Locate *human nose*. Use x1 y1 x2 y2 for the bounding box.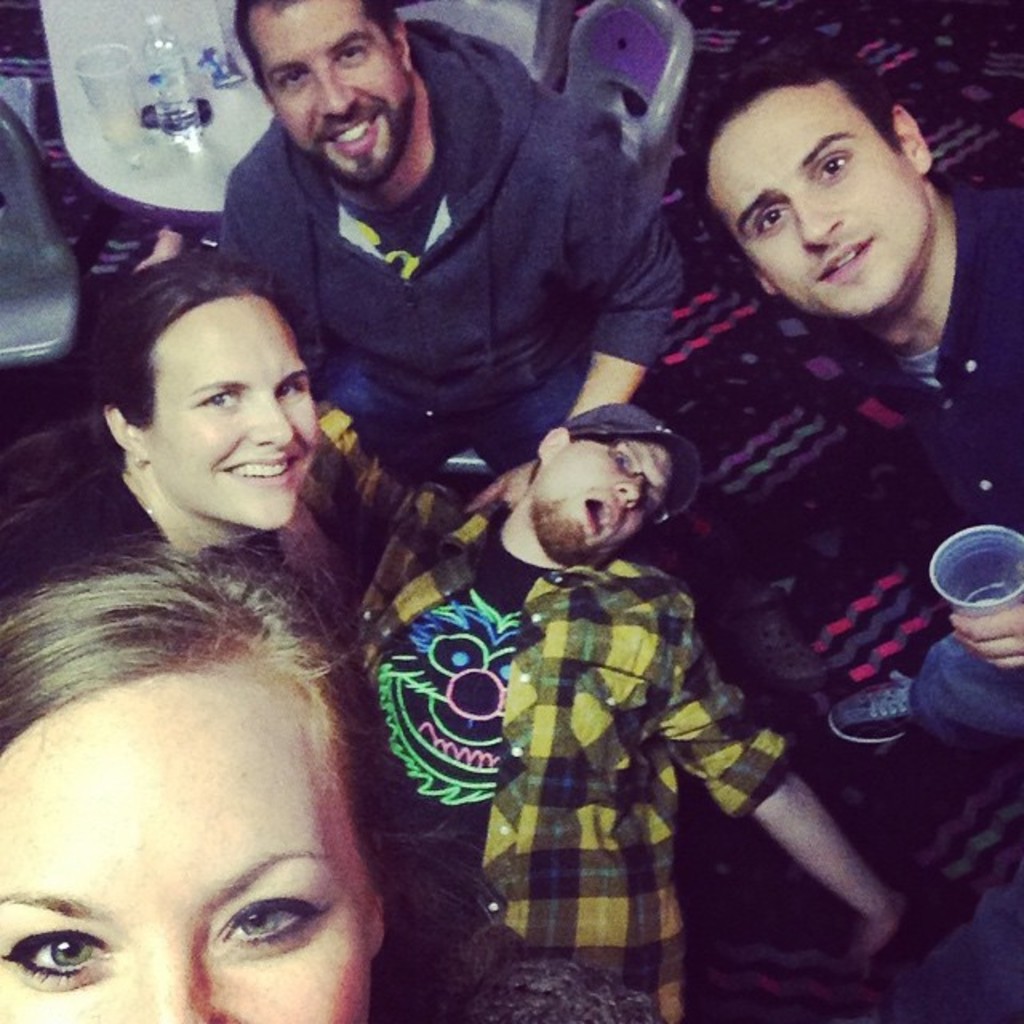
790 202 838 243.
